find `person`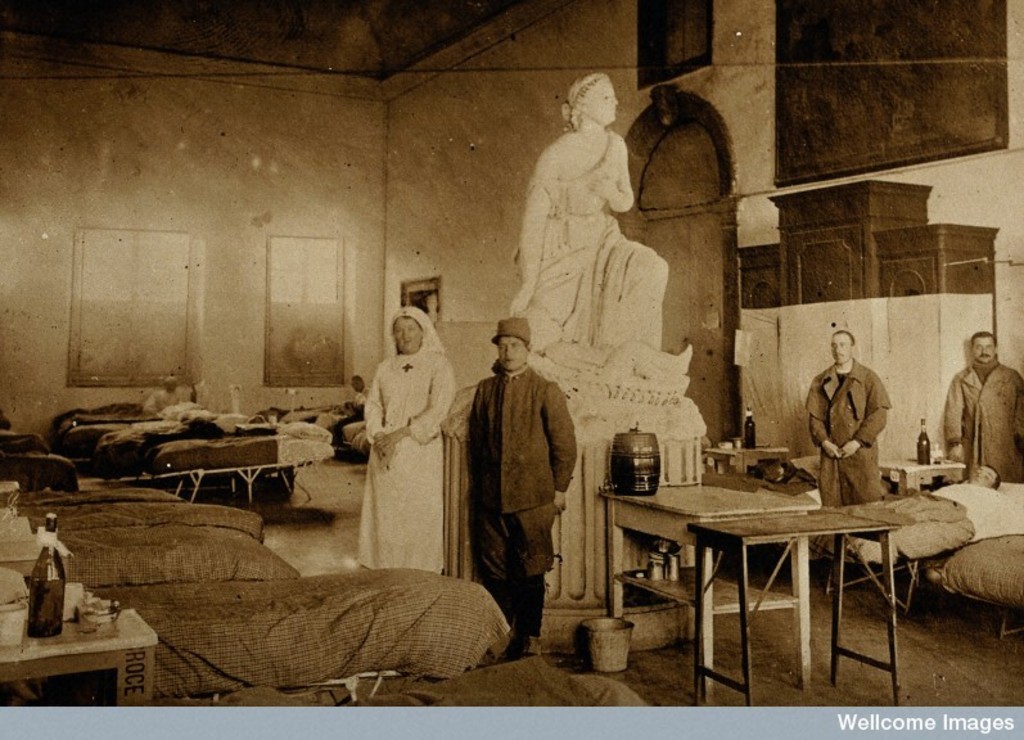
detection(510, 75, 673, 349)
